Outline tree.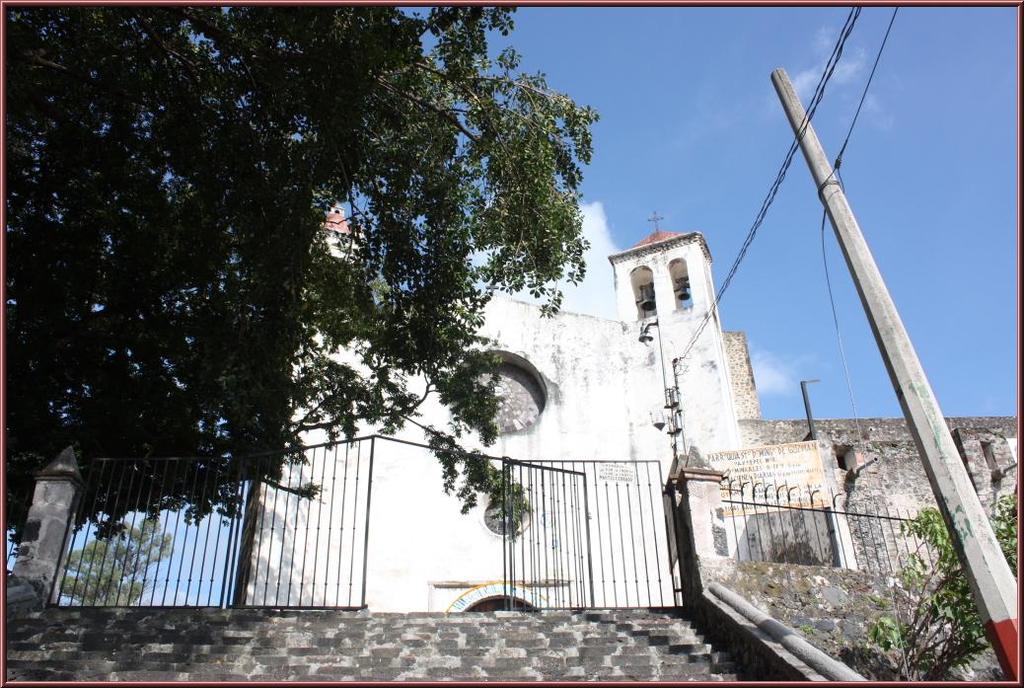
Outline: 0 0 601 558.
